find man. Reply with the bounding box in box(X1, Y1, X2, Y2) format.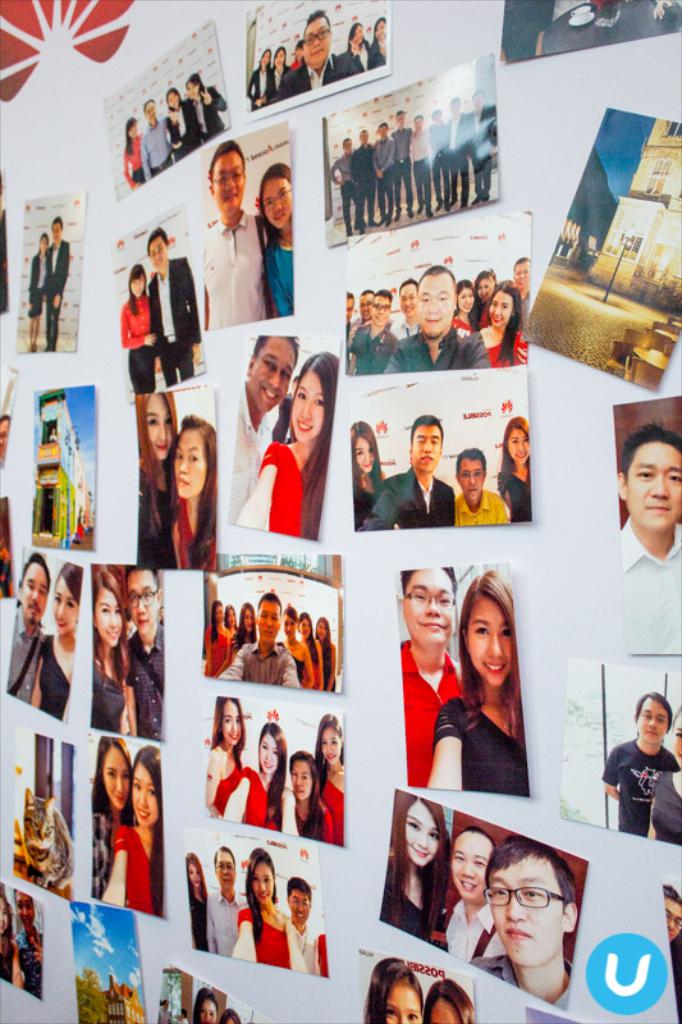
box(288, 878, 320, 974).
